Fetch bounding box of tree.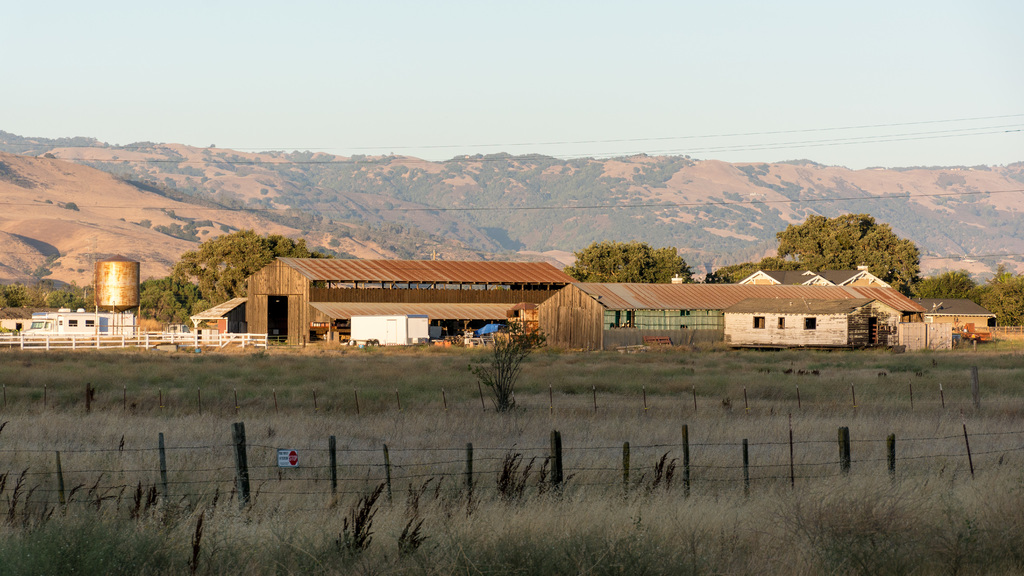
Bbox: box=[986, 265, 1023, 332].
